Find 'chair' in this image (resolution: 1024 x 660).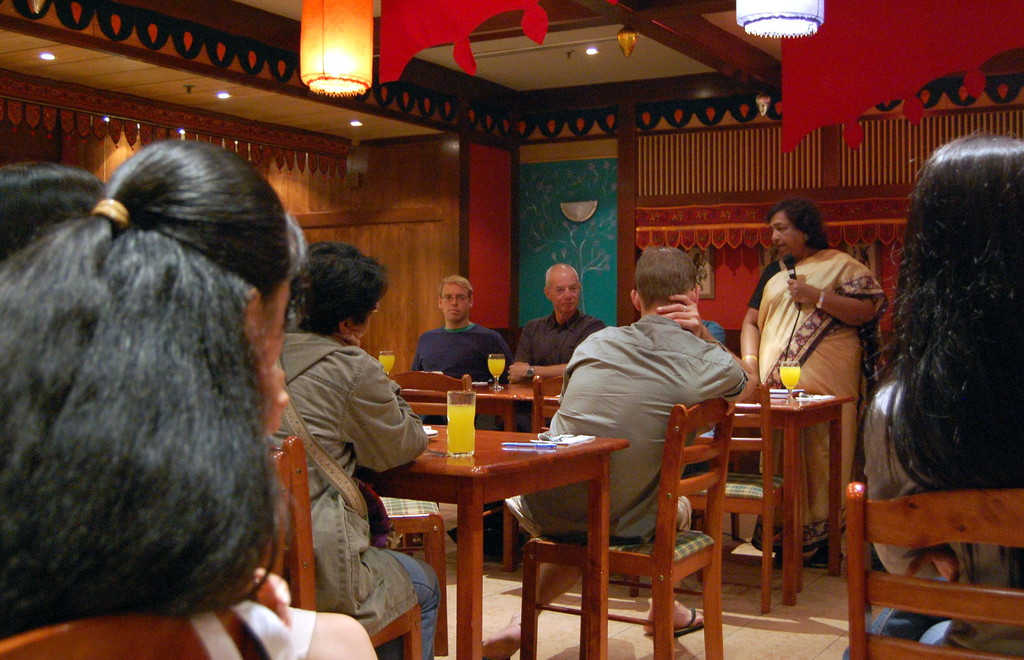
(x1=384, y1=373, x2=474, y2=421).
